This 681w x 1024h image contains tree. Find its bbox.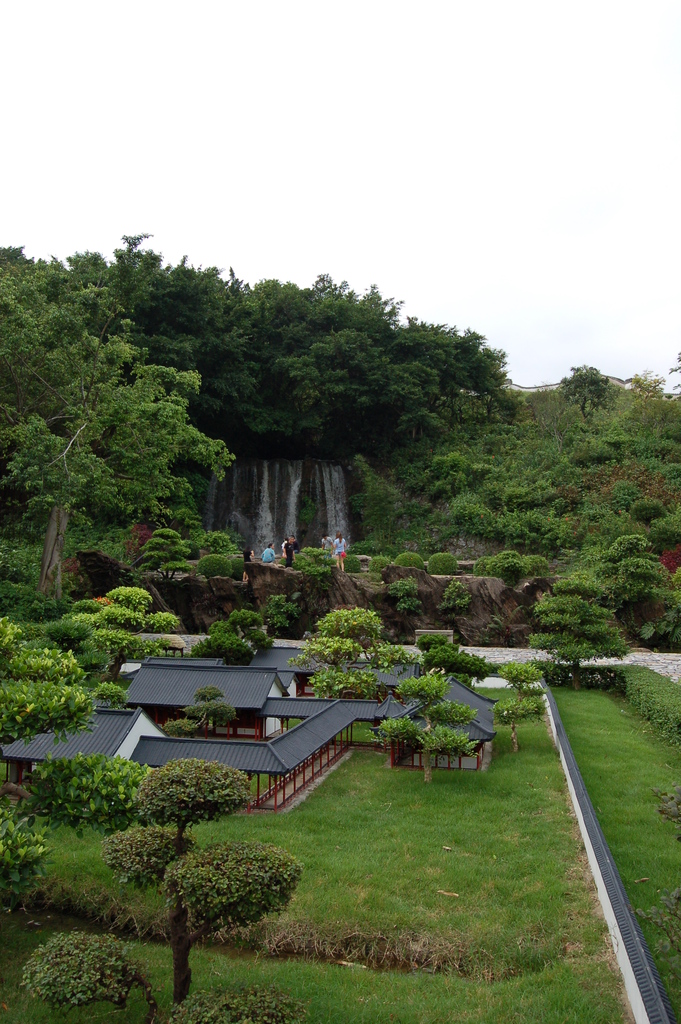
[left=294, top=595, right=417, bottom=742].
